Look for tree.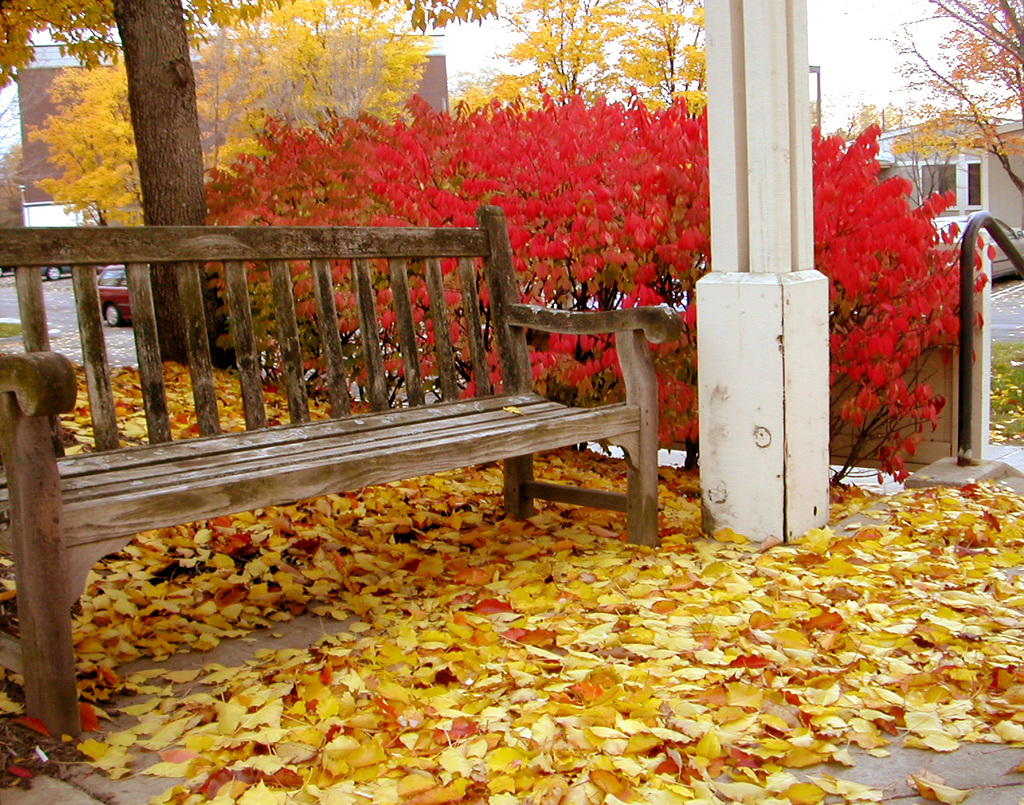
Found: x1=821 y1=74 x2=905 y2=153.
